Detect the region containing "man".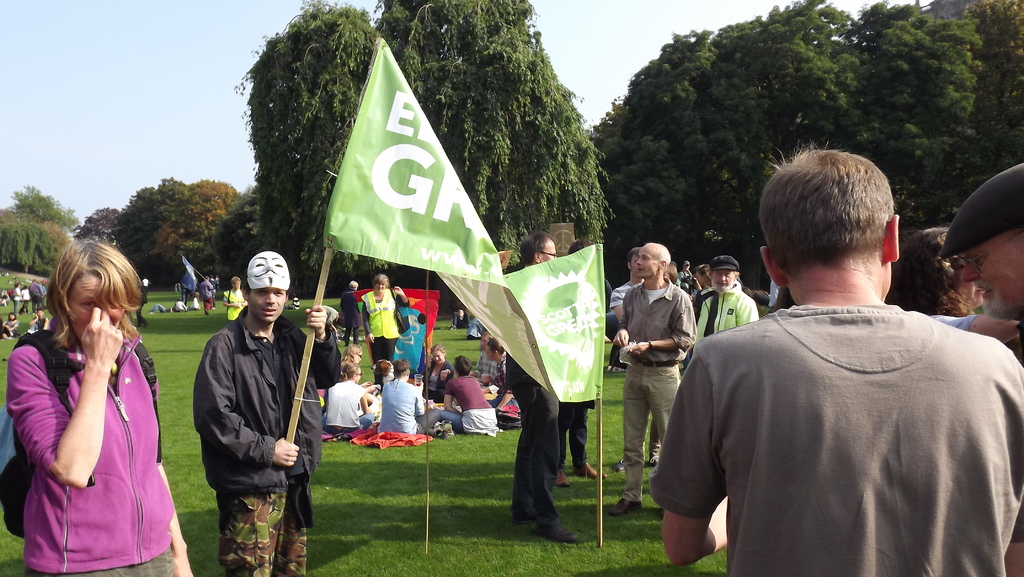
x1=690, y1=254, x2=760, y2=359.
